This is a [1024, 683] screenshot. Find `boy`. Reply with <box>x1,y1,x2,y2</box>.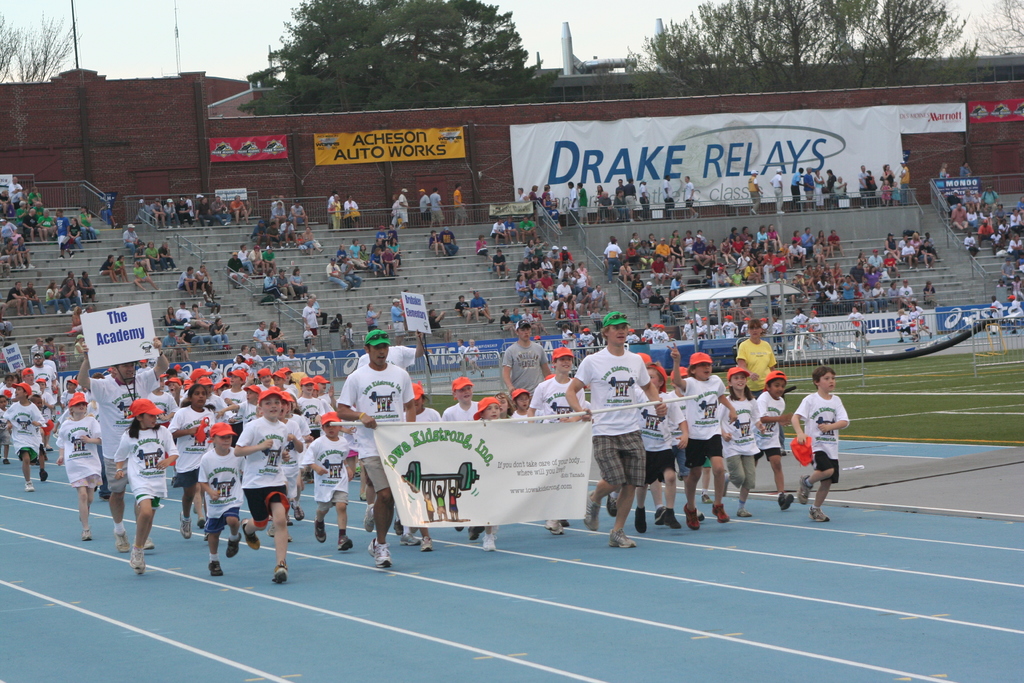
<box>33,393,44,464</box>.
